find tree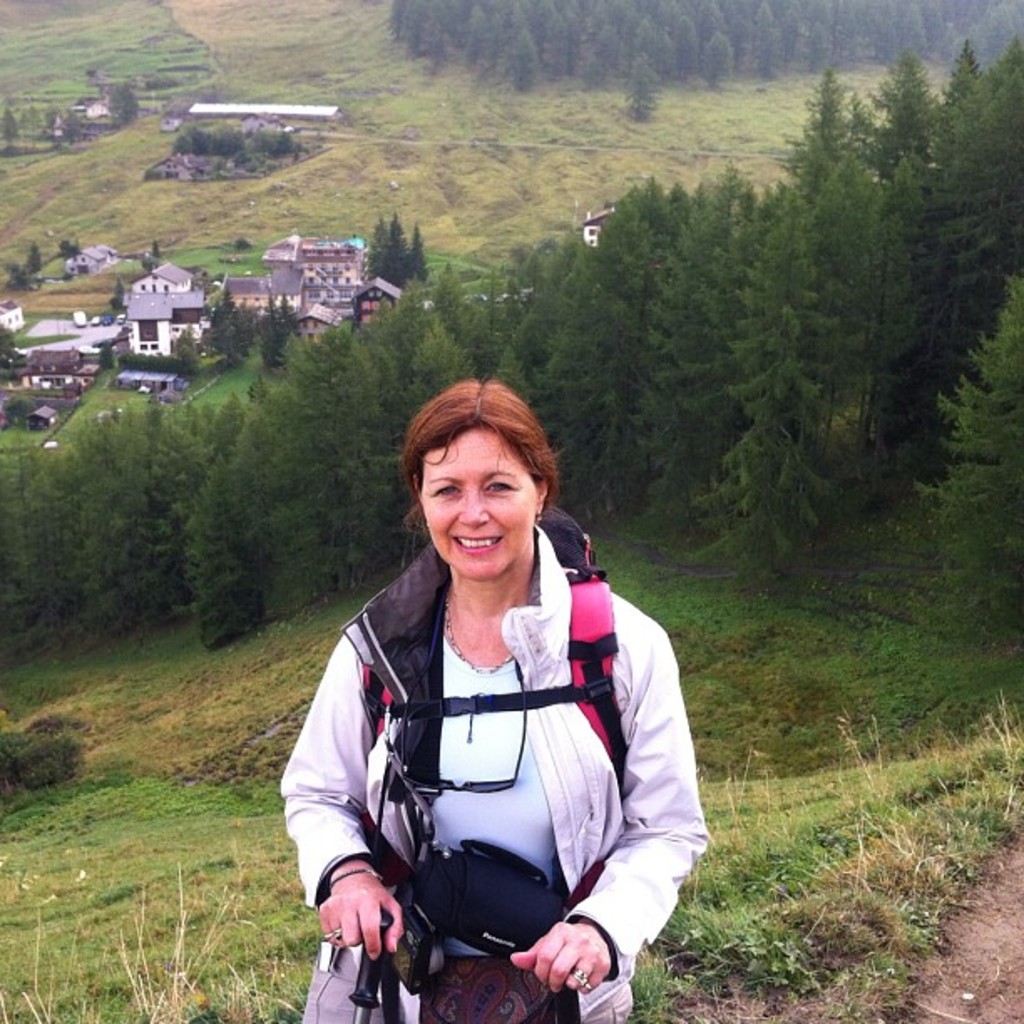
crop(796, 57, 848, 199)
